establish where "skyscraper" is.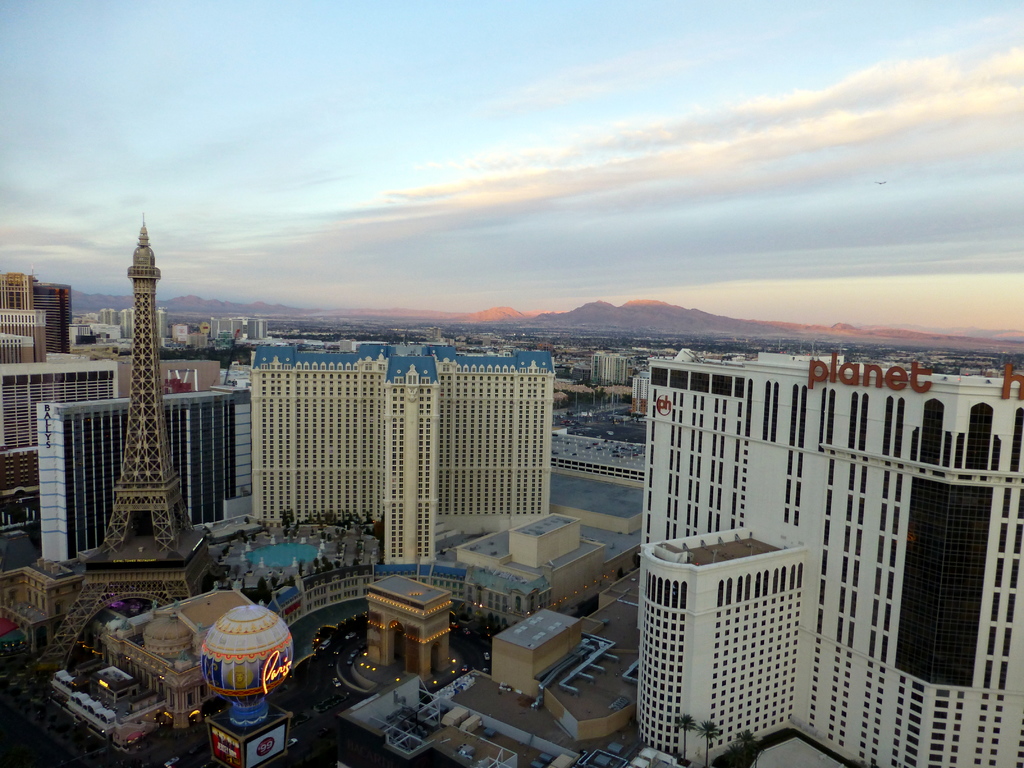
Established at 35:287:73:351.
